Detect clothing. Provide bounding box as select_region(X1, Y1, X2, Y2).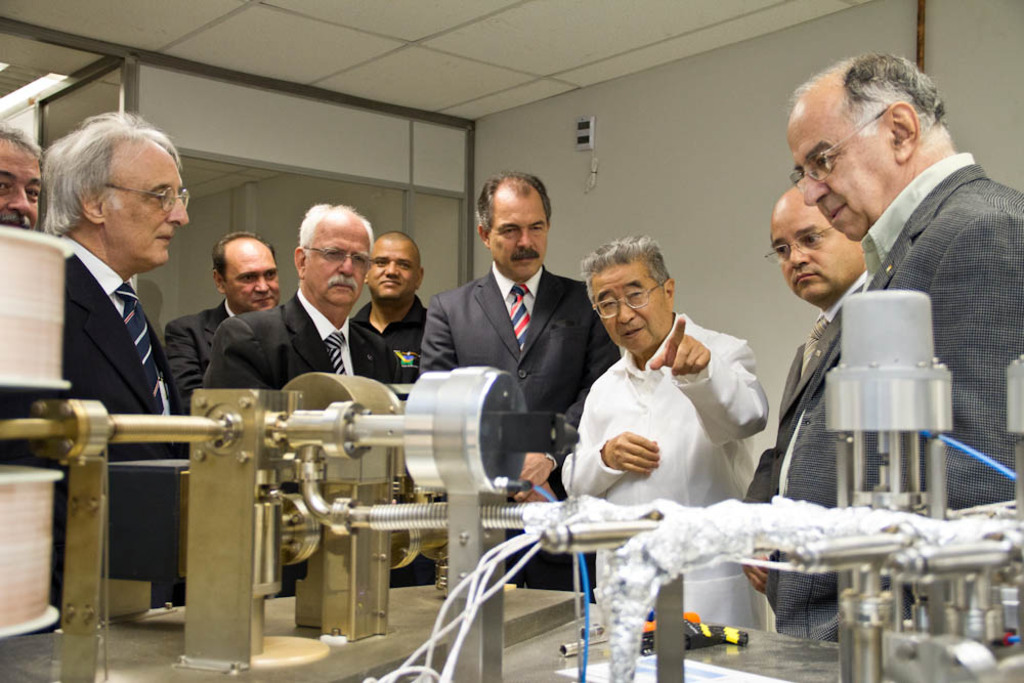
select_region(410, 267, 626, 601).
